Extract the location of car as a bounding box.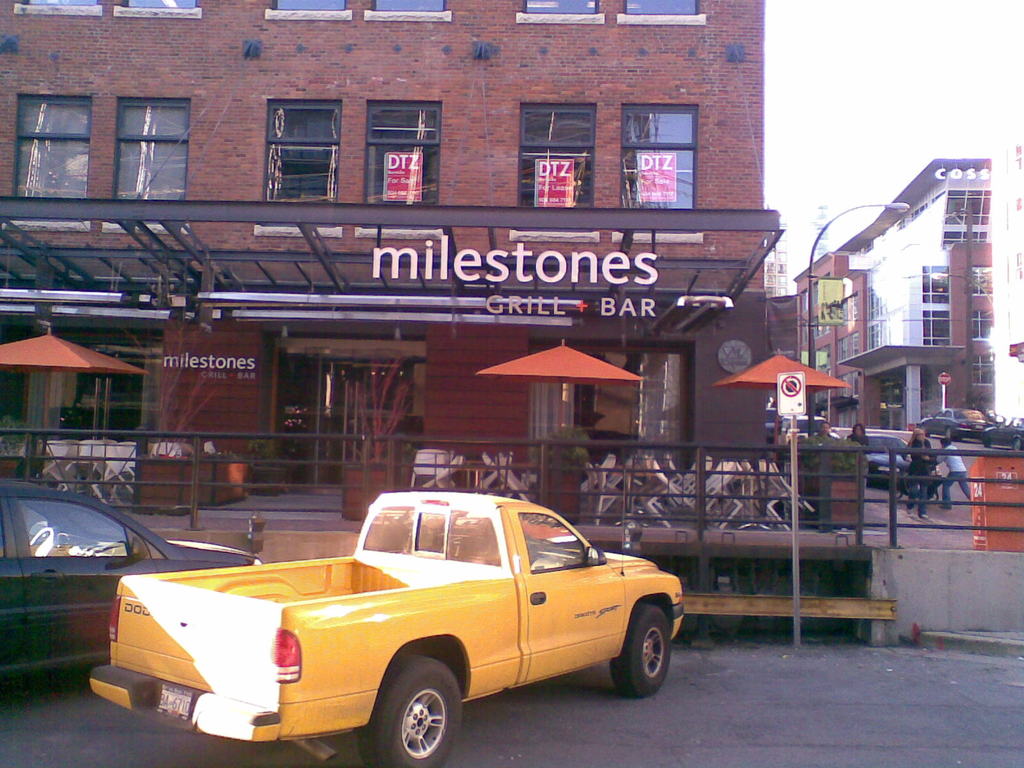
detection(0, 477, 263, 696).
